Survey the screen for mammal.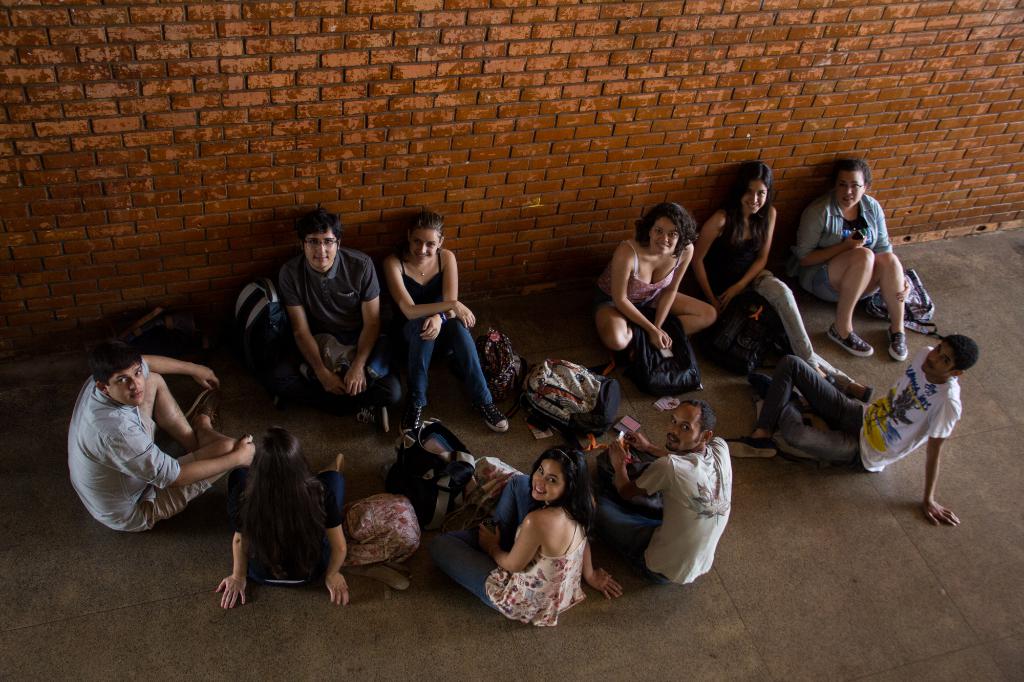
Survey found: <region>268, 209, 403, 430</region>.
